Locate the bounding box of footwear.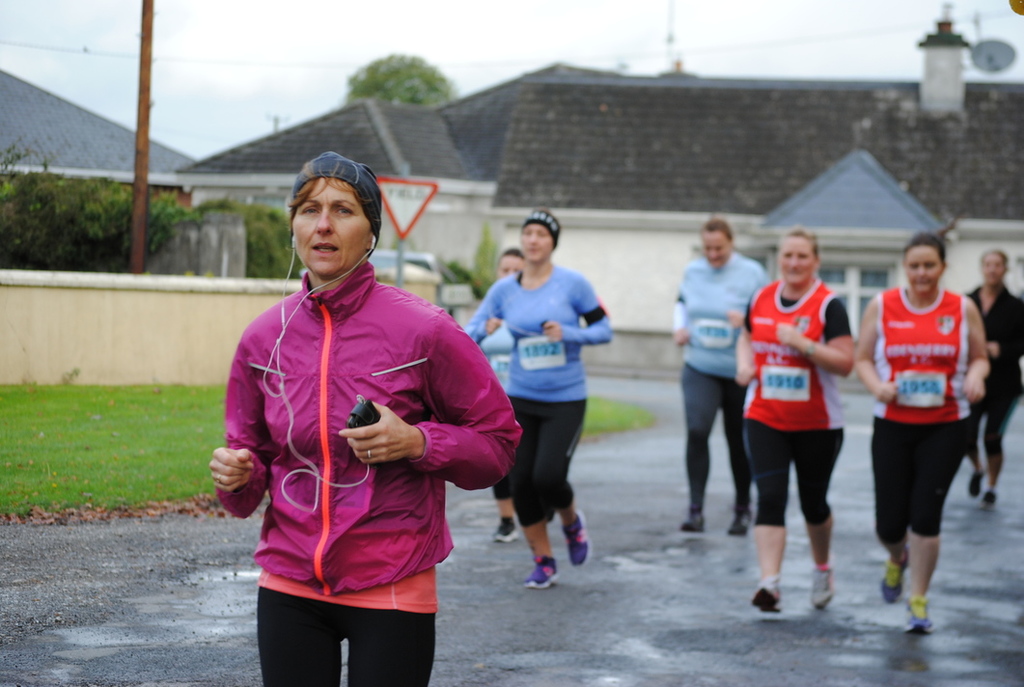
Bounding box: box(496, 517, 517, 542).
